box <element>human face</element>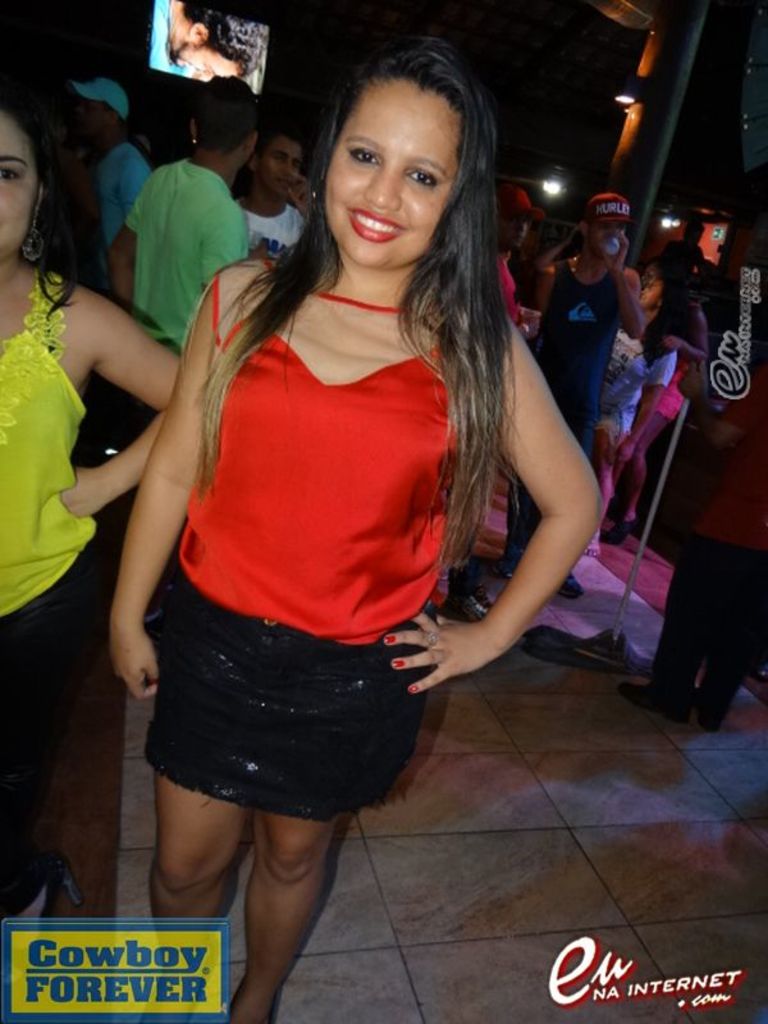
{"x1": 589, "y1": 219, "x2": 627, "y2": 257}
